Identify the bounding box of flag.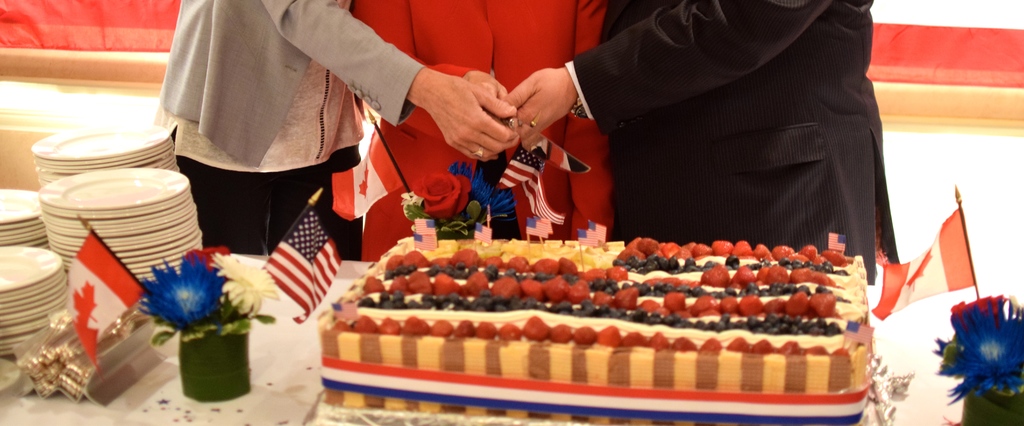
{"left": 476, "top": 225, "right": 495, "bottom": 249}.
